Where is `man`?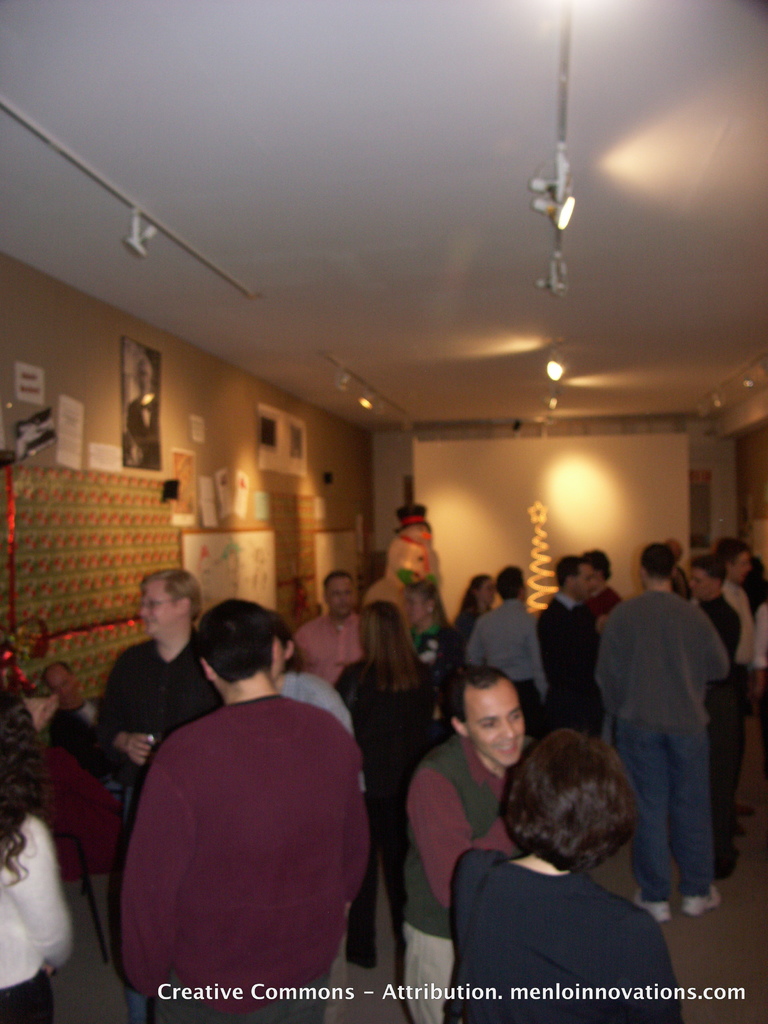
x1=289 y1=574 x2=366 y2=690.
